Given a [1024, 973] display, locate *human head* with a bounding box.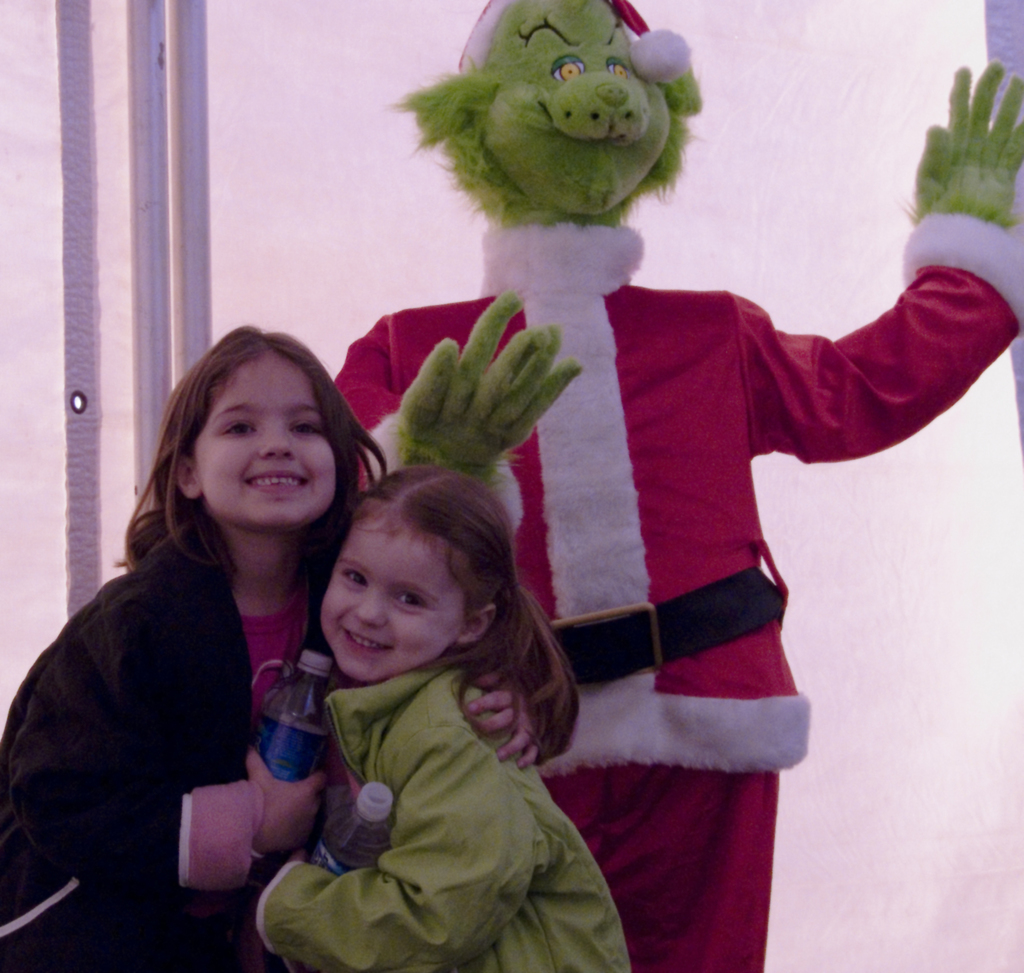
Located: left=148, top=319, right=359, bottom=558.
